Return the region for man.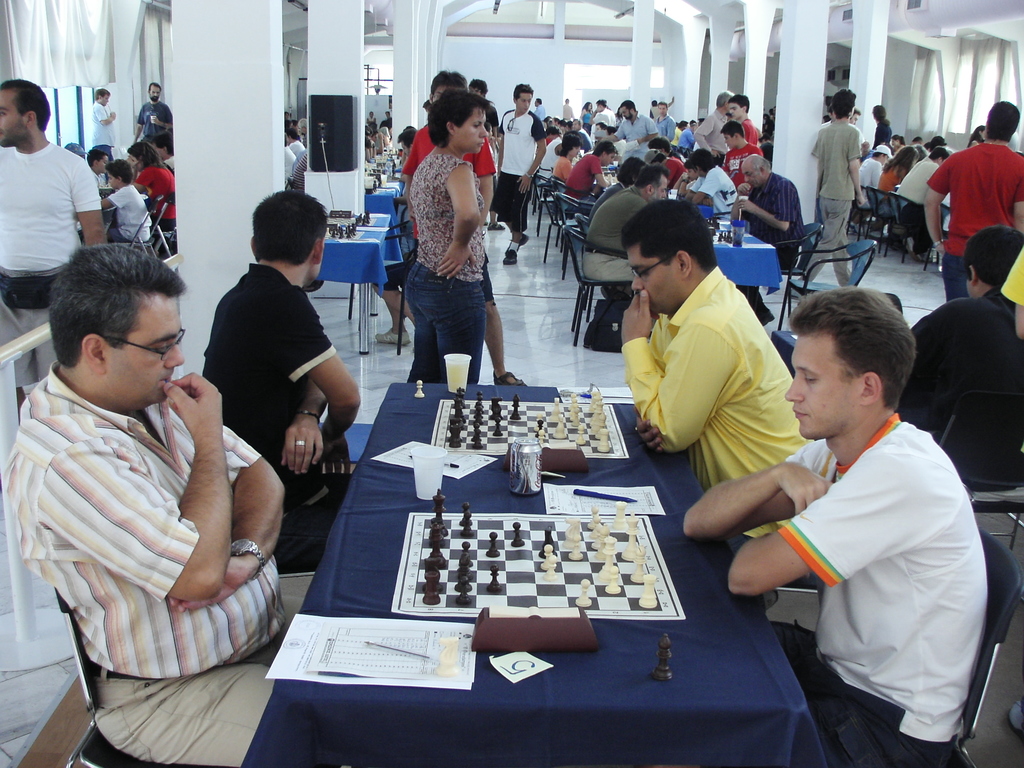
712 266 998 760.
